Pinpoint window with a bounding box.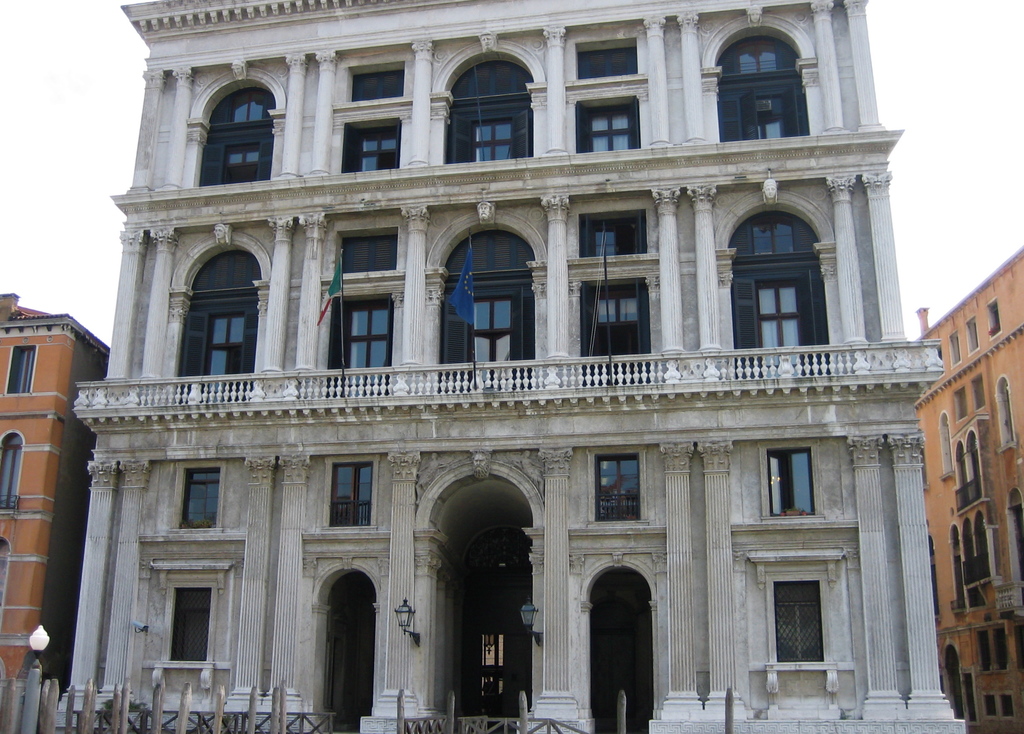
bbox(335, 230, 399, 272).
